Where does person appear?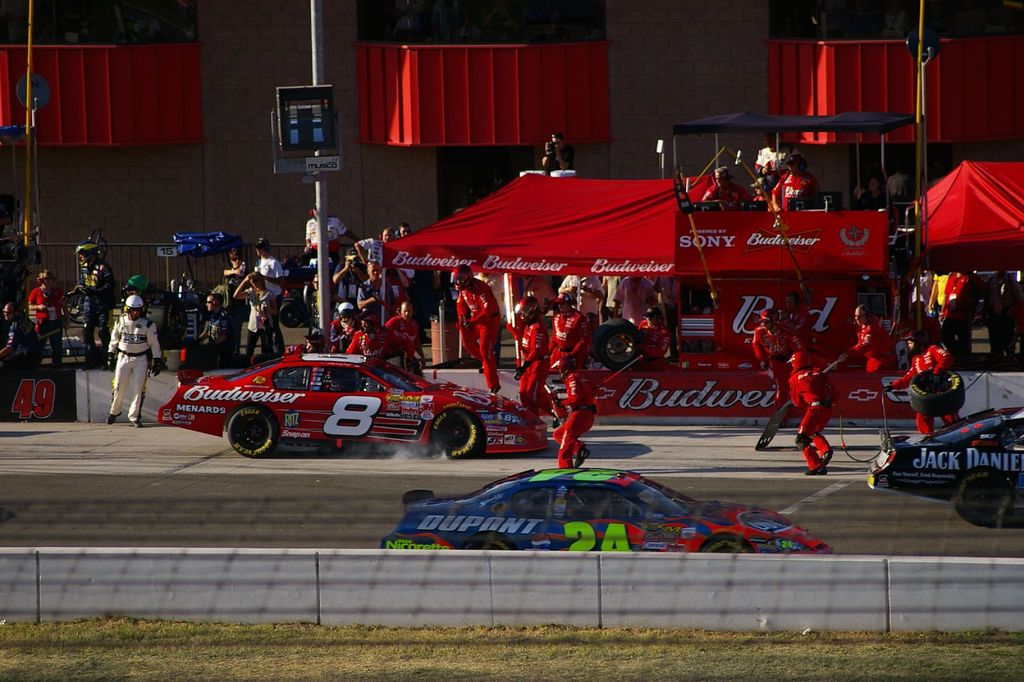
Appears at <bbox>548, 353, 596, 466</bbox>.
